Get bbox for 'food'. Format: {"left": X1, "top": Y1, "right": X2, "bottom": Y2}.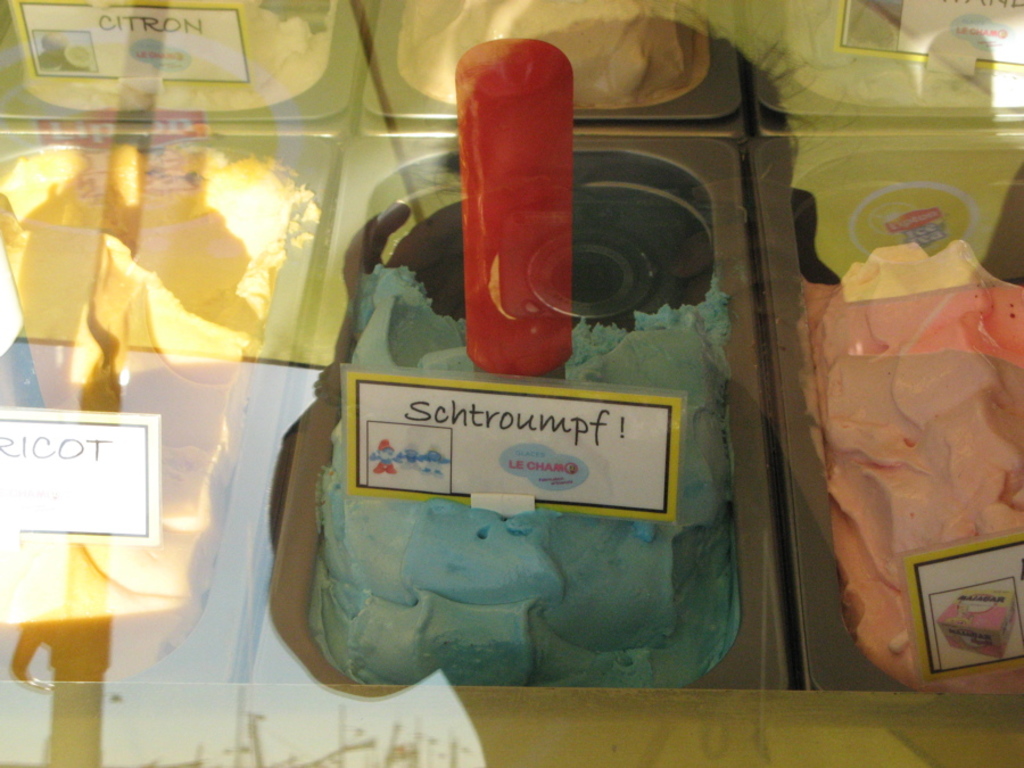
{"left": 404, "top": 0, "right": 711, "bottom": 109}.
